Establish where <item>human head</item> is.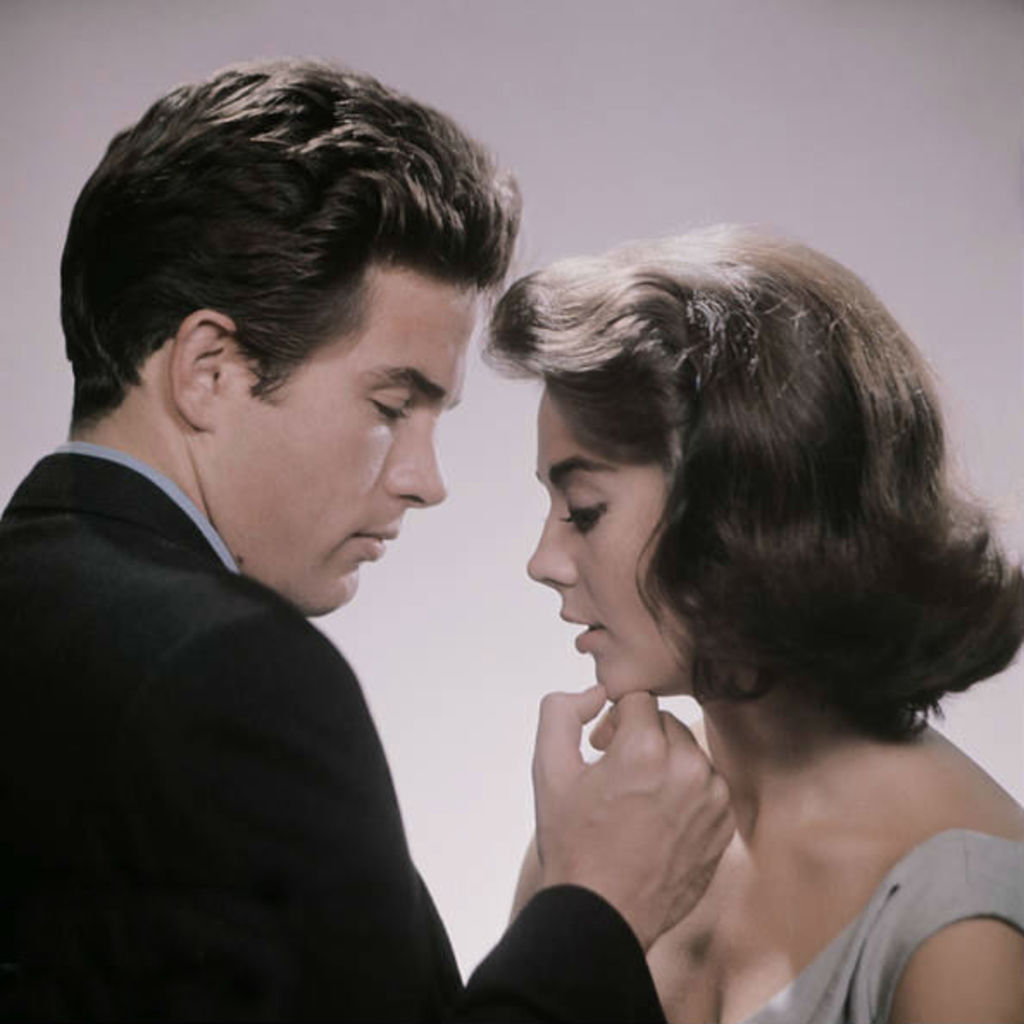
Established at Rect(55, 71, 515, 607).
